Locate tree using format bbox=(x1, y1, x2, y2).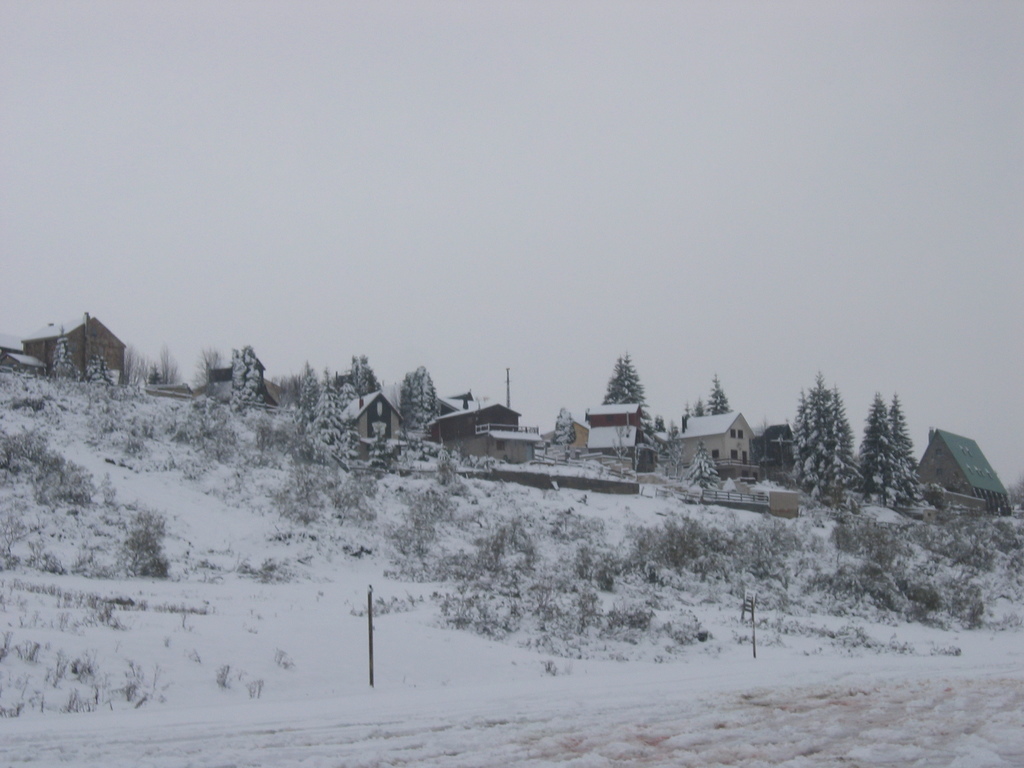
bbox=(293, 365, 321, 410).
